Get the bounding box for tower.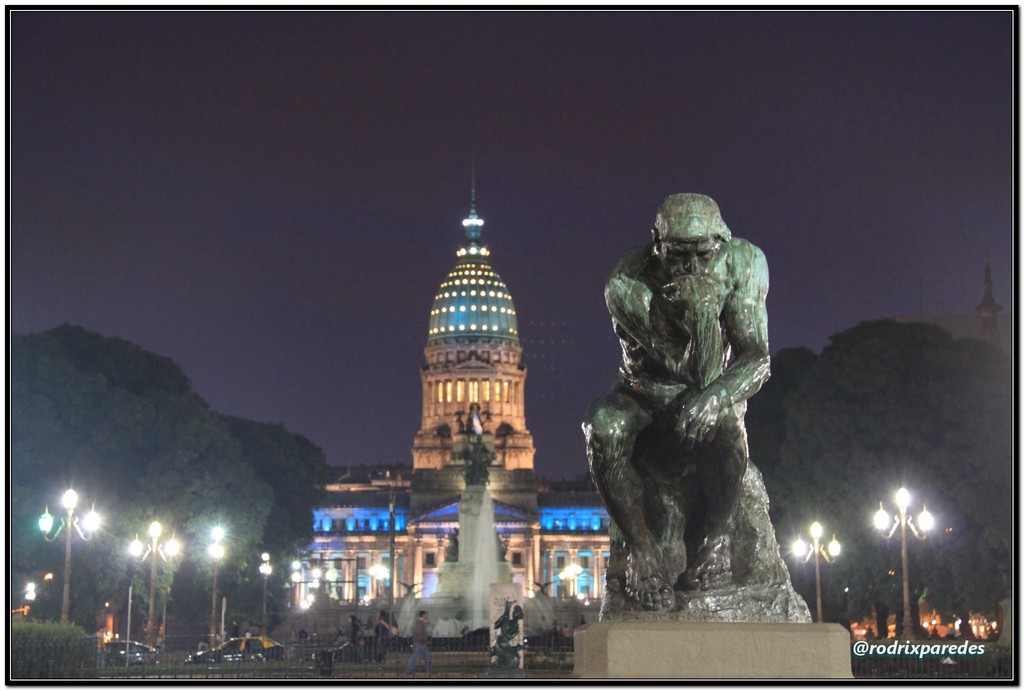
(230,117,628,677).
